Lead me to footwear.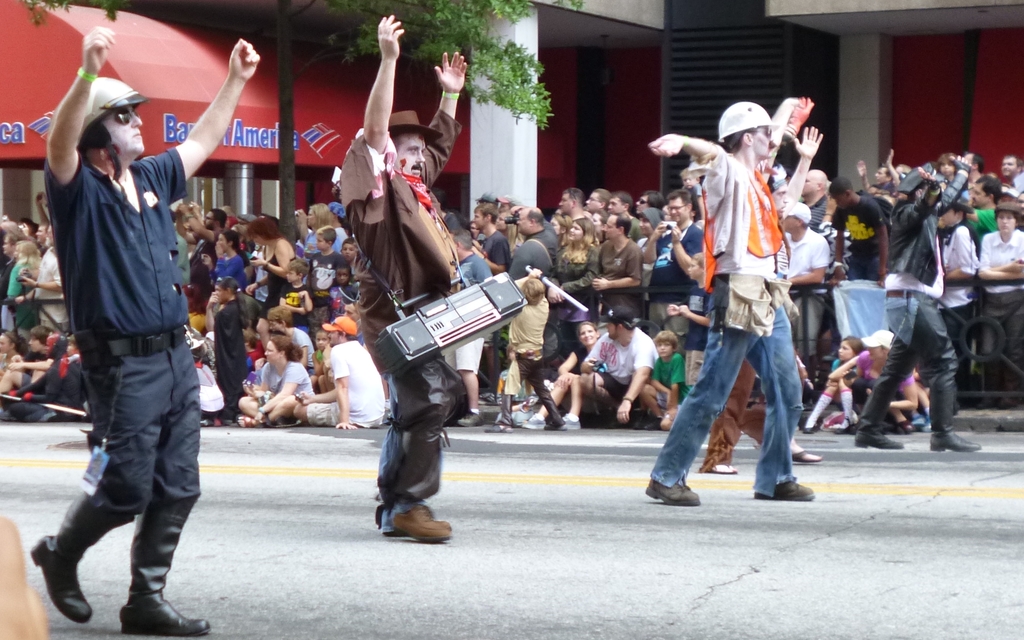
Lead to box(856, 438, 906, 448).
